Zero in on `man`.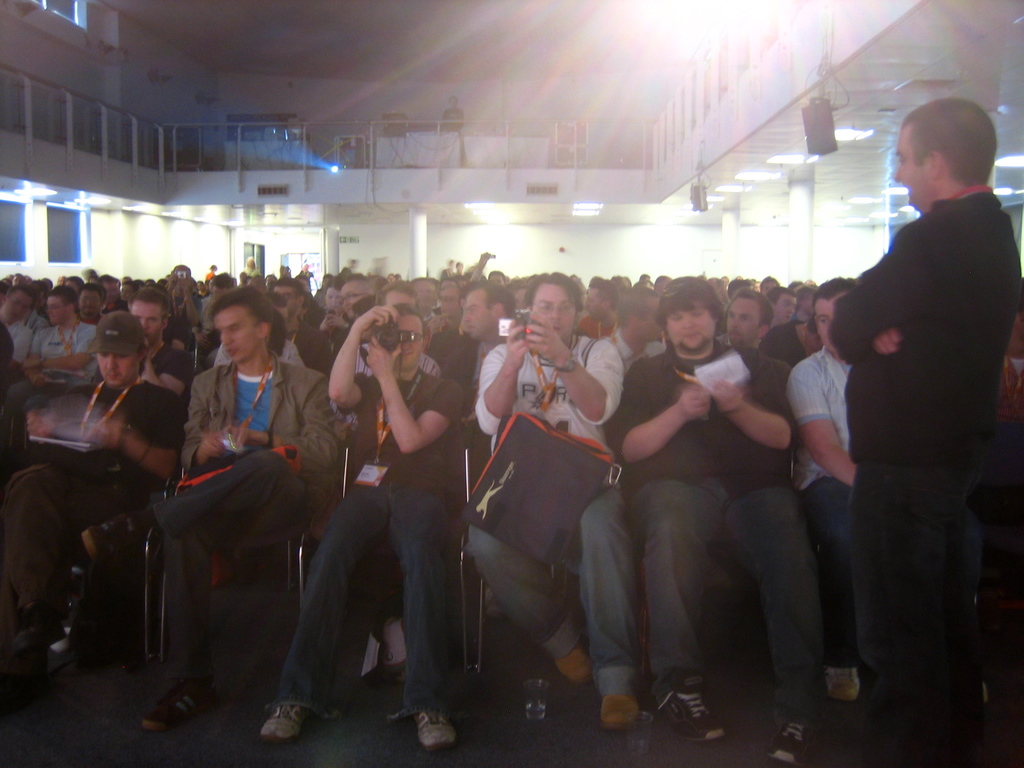
Zeroed in: 15,286,341,732.
